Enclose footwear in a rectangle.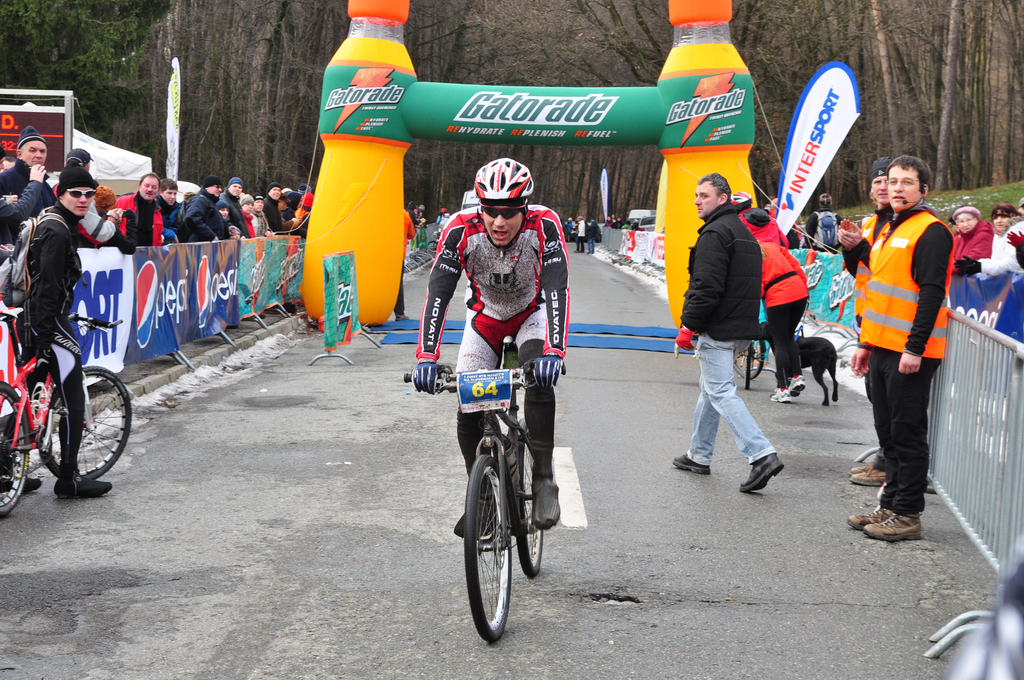
bbox=(849, 468, 893, 487).
